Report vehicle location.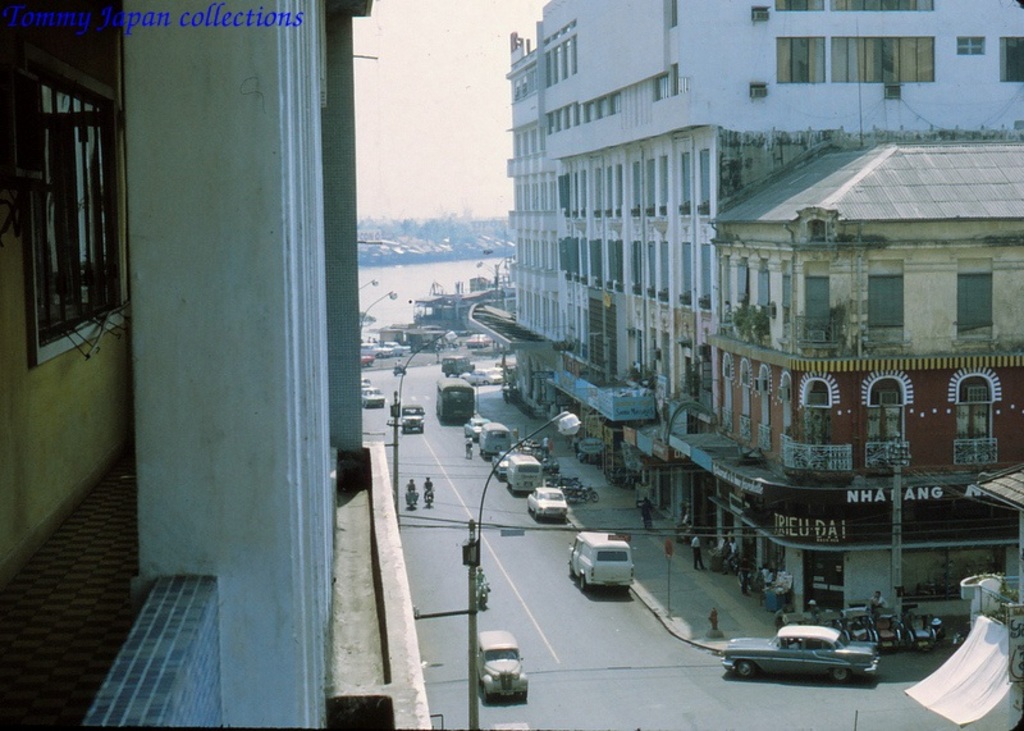
Report: box=[503, 453, 547, 494].
